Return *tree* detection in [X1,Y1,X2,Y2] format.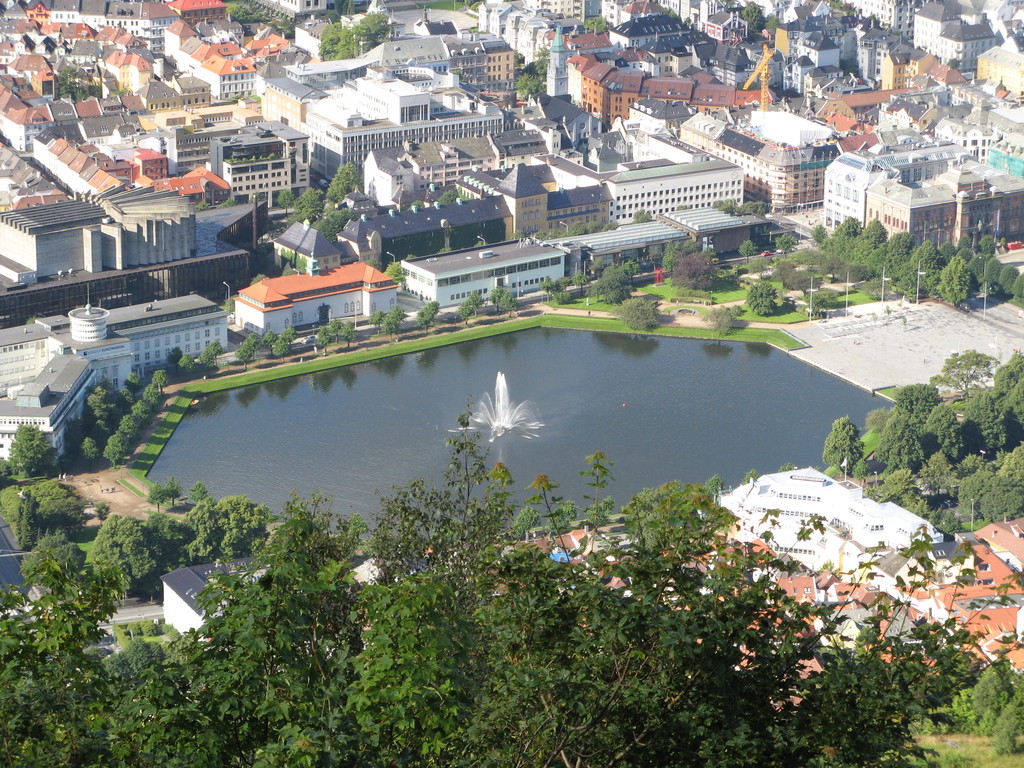
[585,19,615,38].
